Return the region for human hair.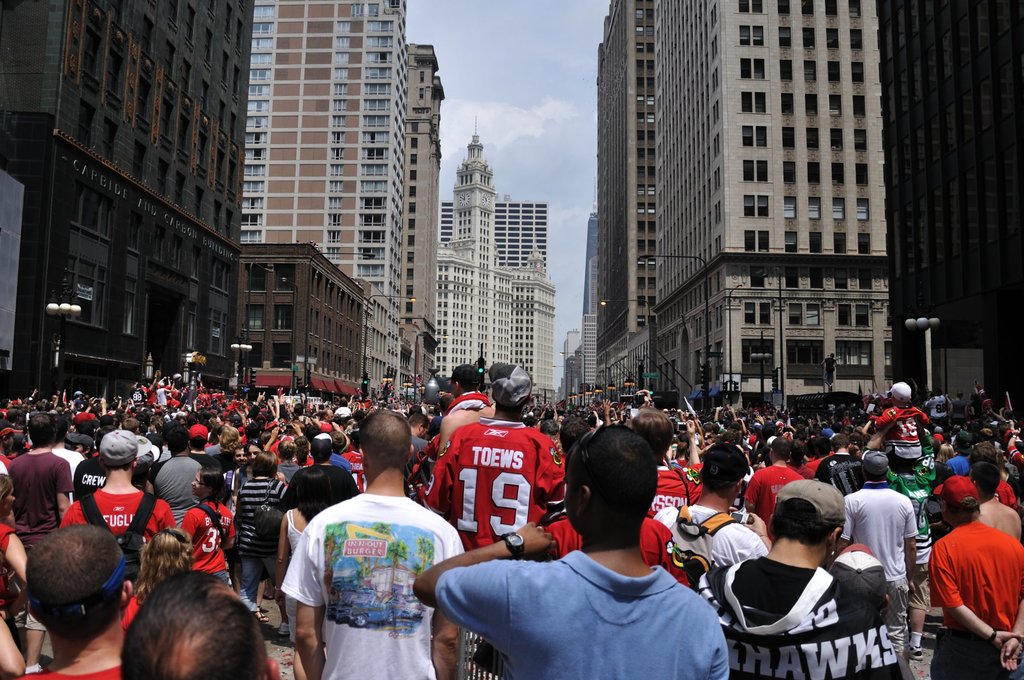
left=359, top=410, right=413, bottom=465.
